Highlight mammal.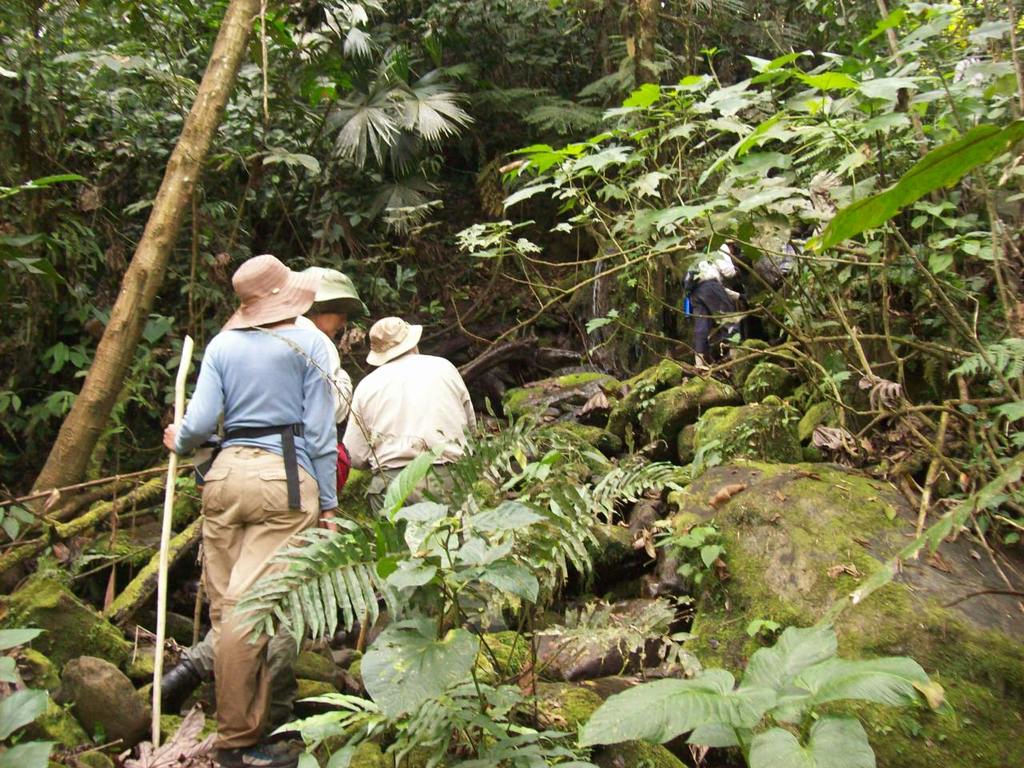
Highlighted region: (left=680, top=241, right=738, bottom=374).
